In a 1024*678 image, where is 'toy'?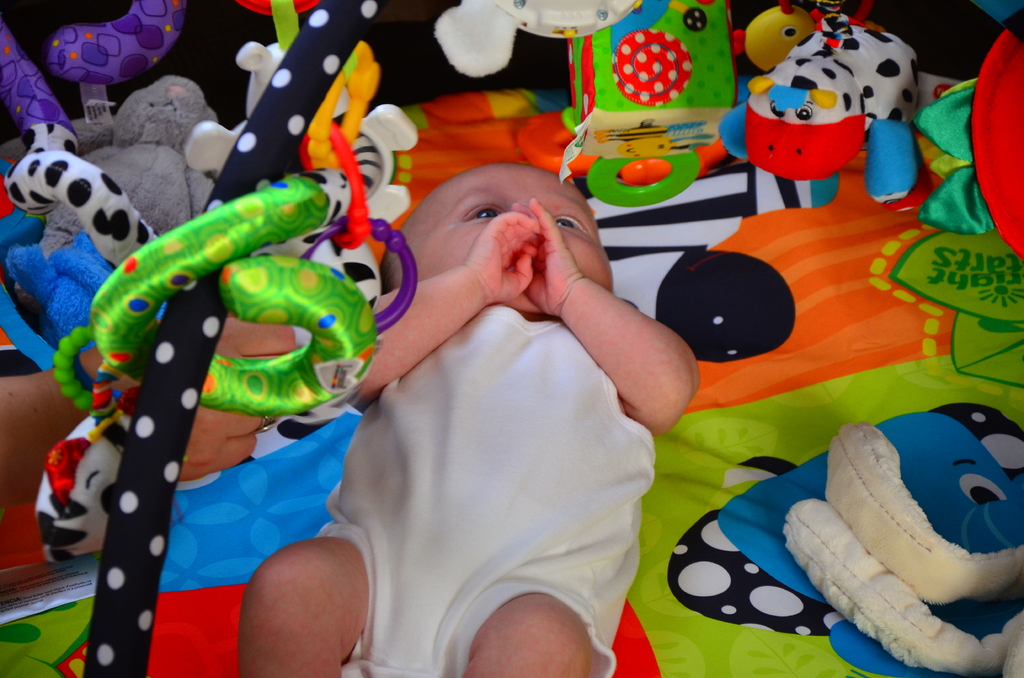
detection(733, 27, 937, 207).
